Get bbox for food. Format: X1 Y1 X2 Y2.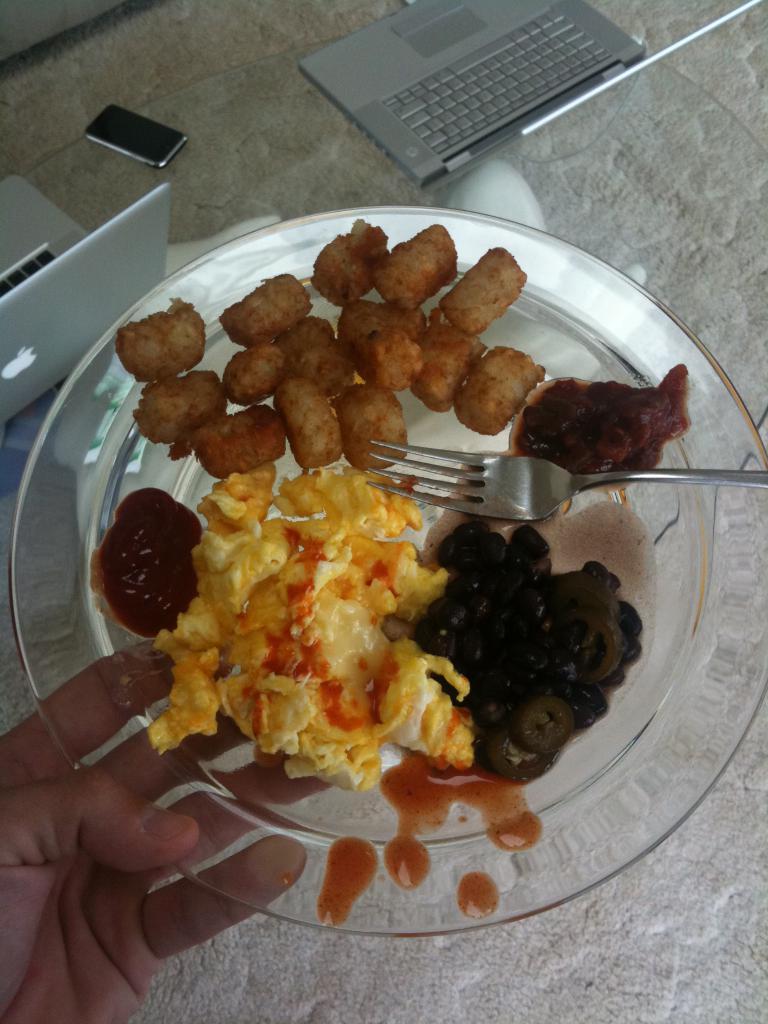
356 328 424 394.
